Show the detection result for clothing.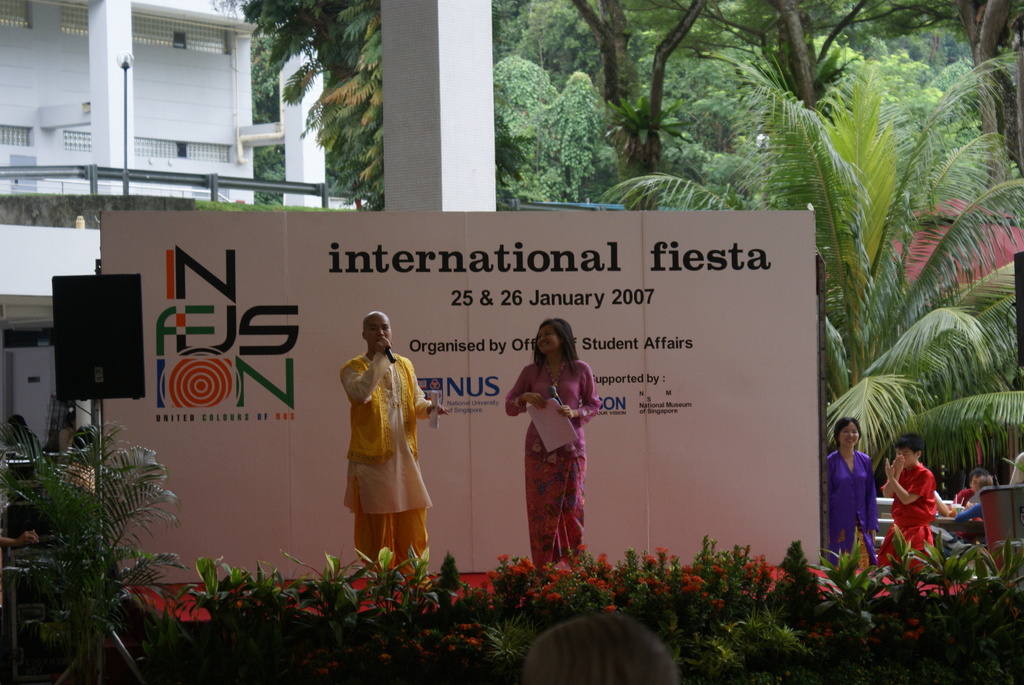
<box>504,345,598,562</box>.
